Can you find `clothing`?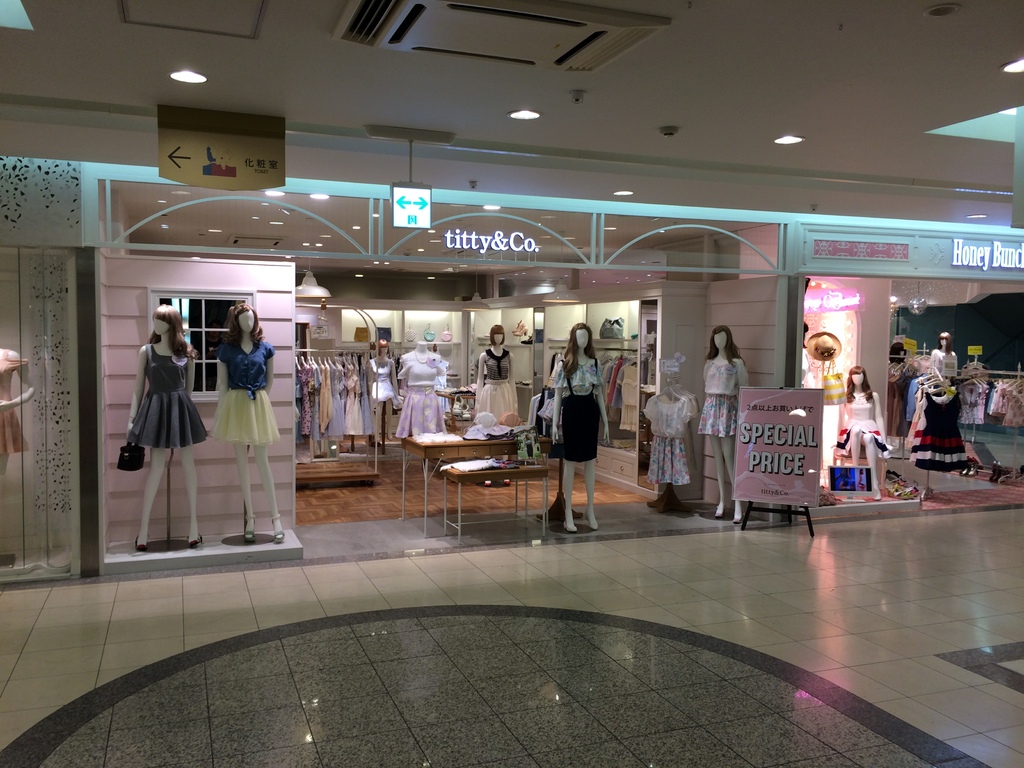
Yes, bounding box: box(690, 356, 747, 435).
